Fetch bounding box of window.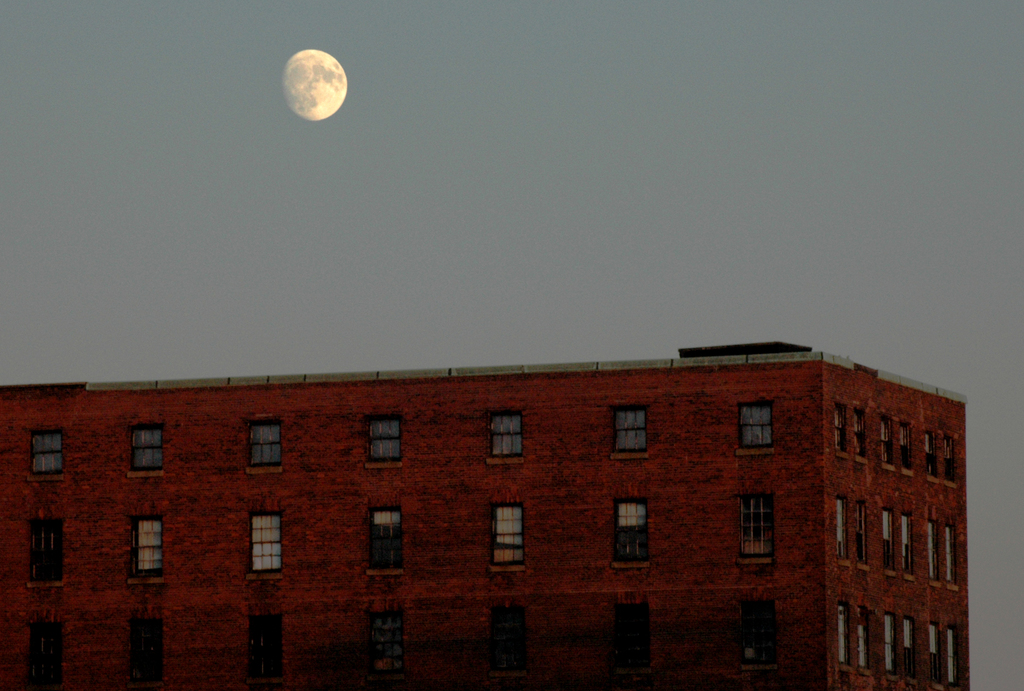
Bbox: 607,408,646,466.
